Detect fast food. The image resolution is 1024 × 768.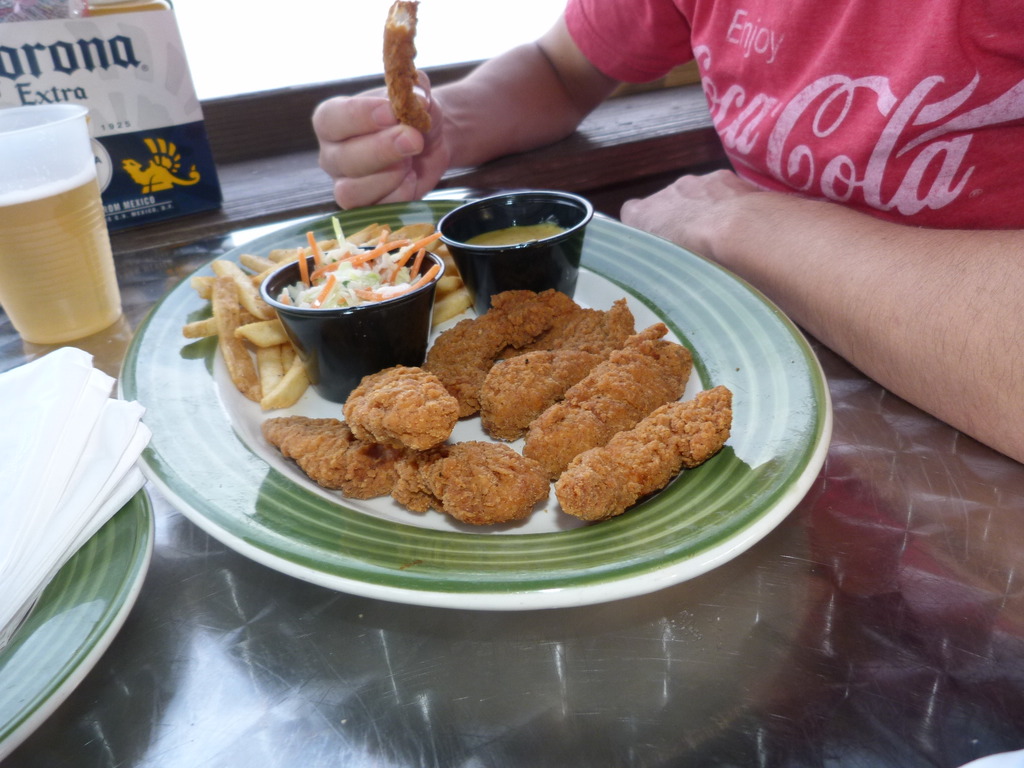
337 360 461 451.
